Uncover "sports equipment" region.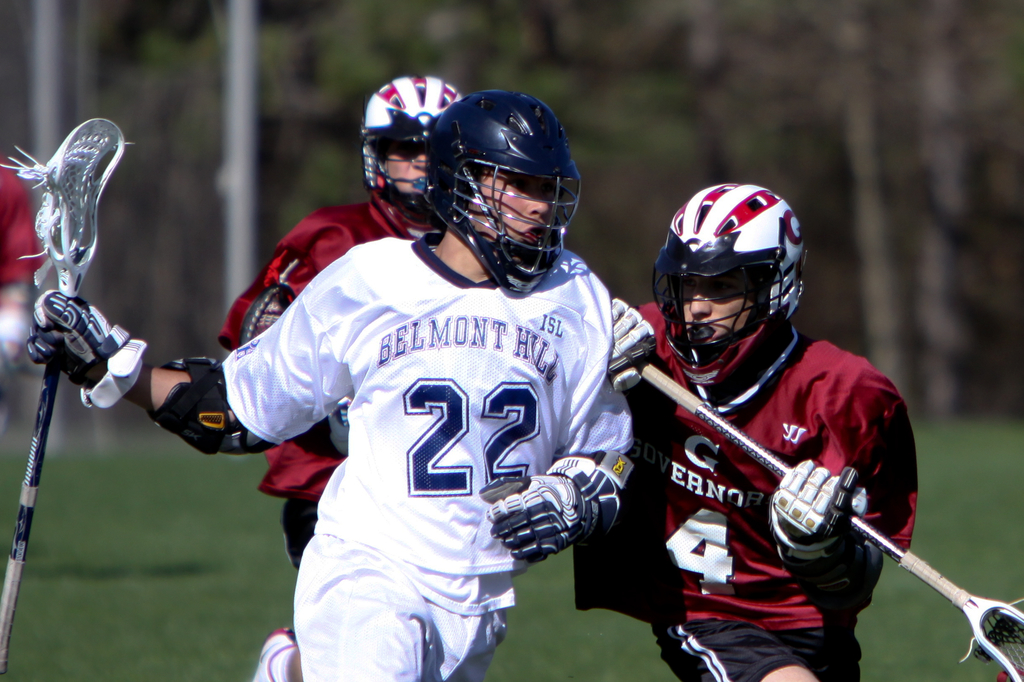
Uncovered: 0, 117, 135, 679.
